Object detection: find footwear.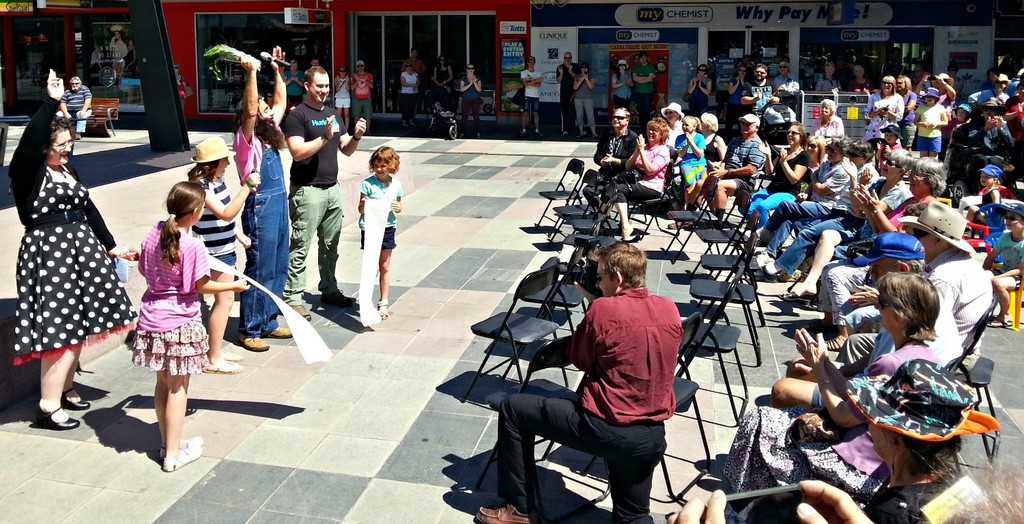
[476,504,532,523].
